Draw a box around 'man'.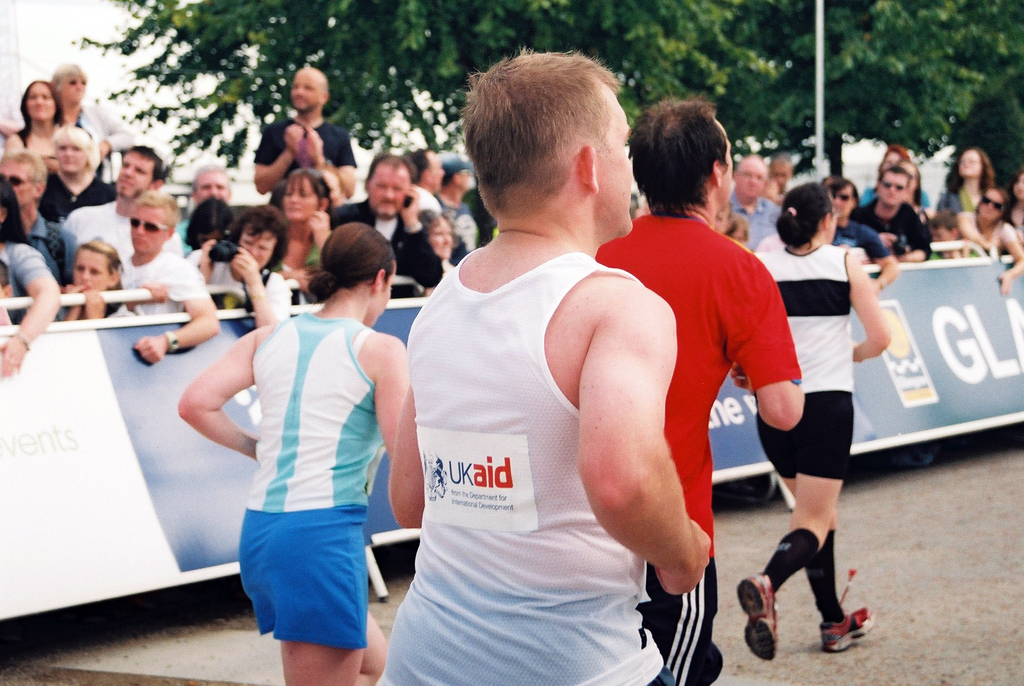
pyautogui.locateOnScreen(119, 189, 224, 368).
